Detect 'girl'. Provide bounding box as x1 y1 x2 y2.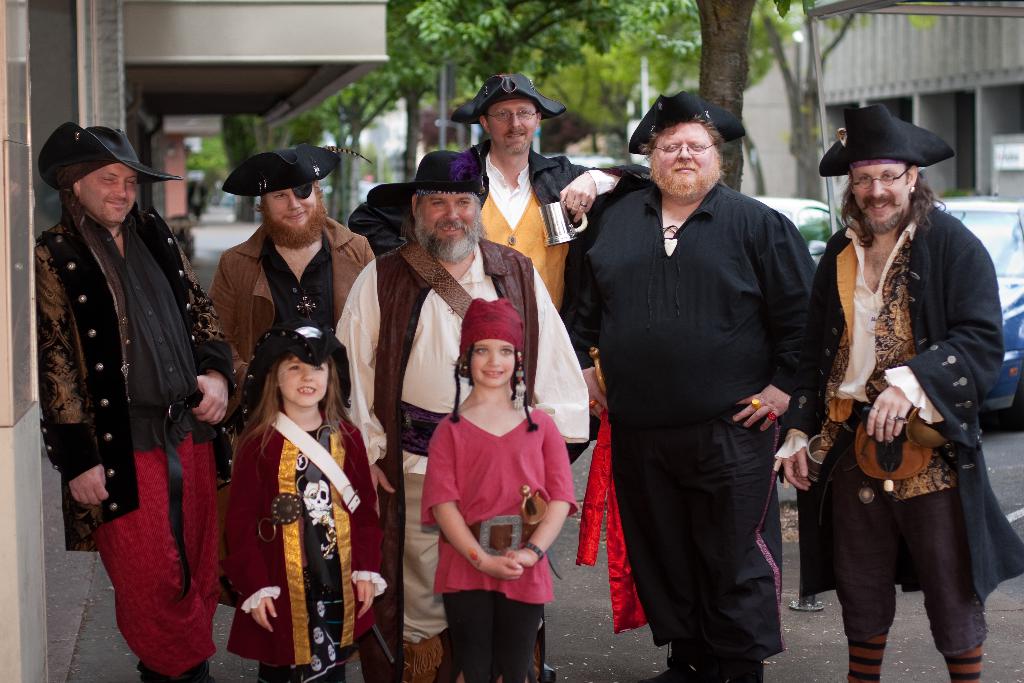
399 300 580 675.
